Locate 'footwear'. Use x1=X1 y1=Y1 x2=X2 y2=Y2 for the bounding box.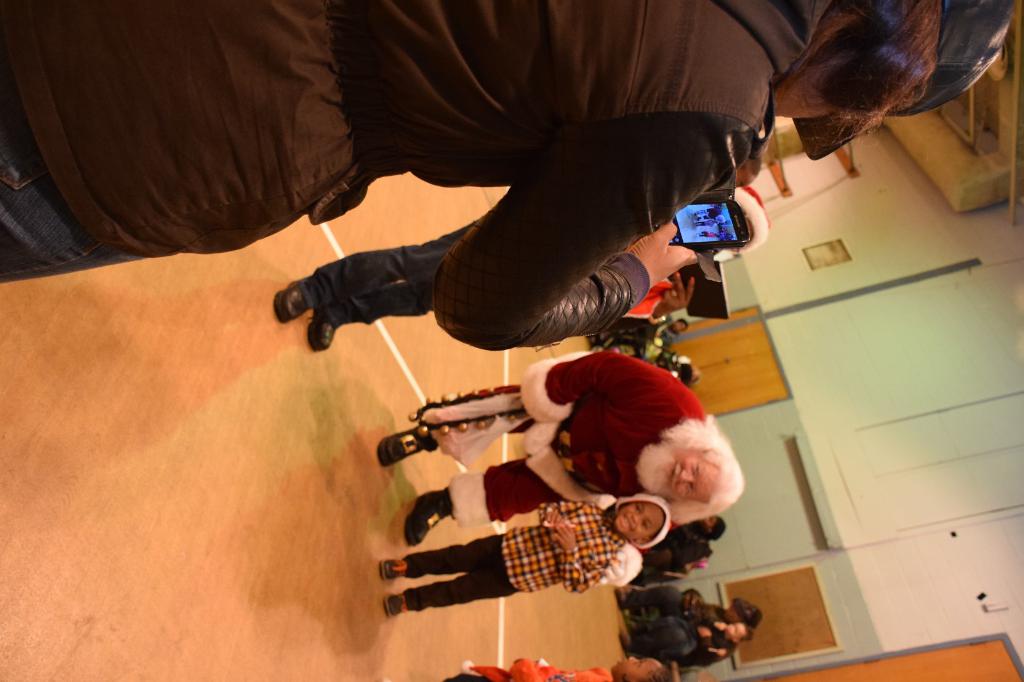
x1=306 y1=310 x2=342 y2=350.
